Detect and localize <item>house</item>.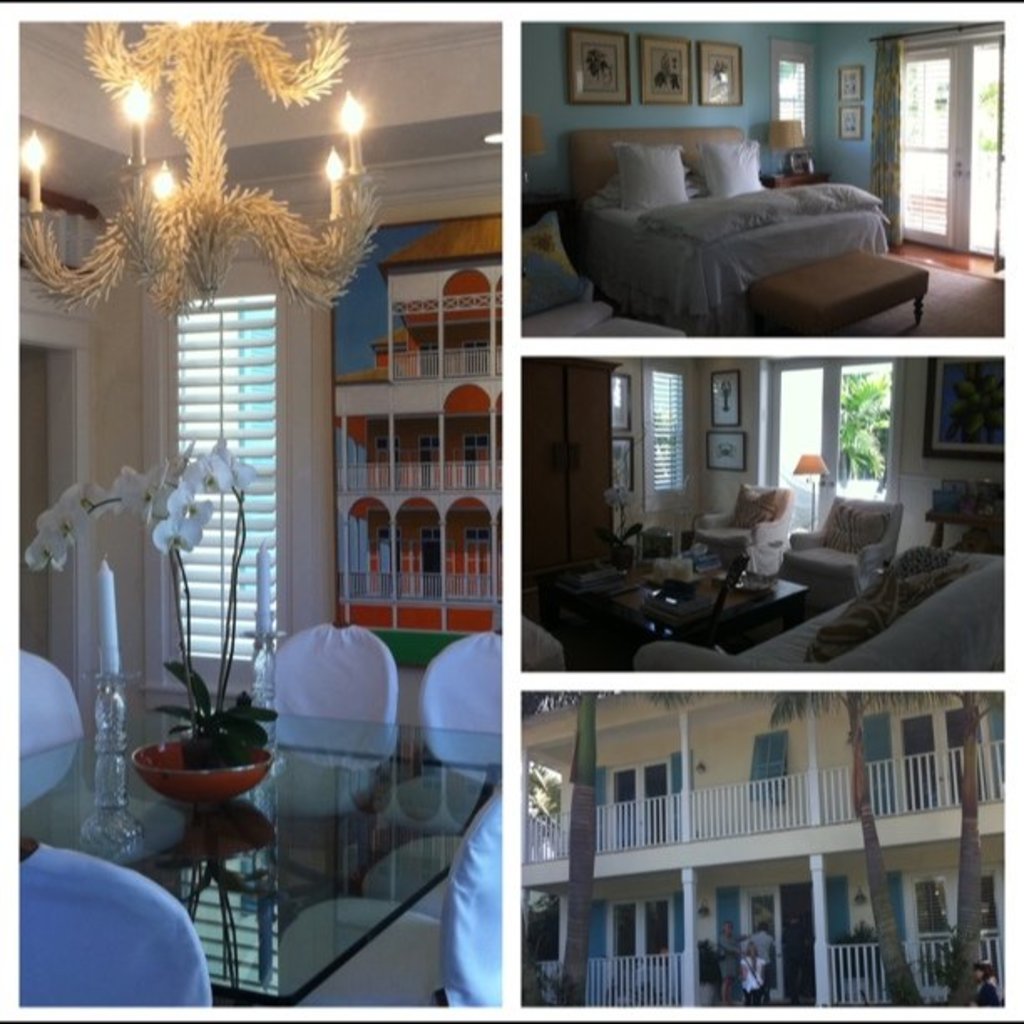
Localized at [522, 350, 1016, 678].
